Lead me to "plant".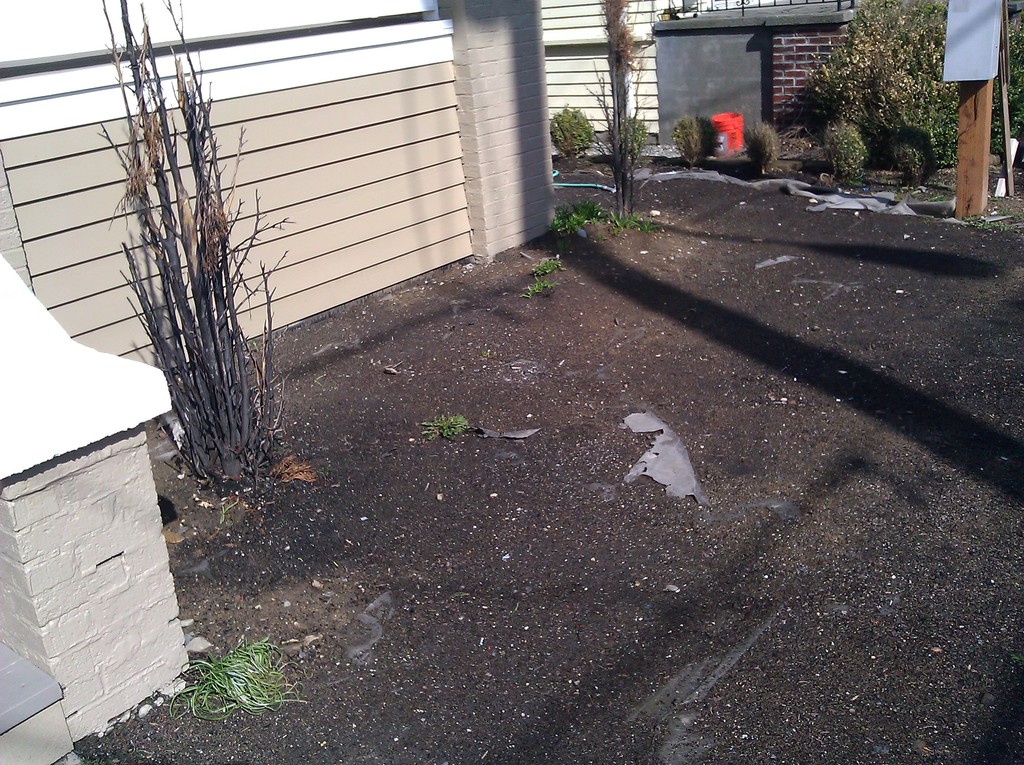
Lead to <box>669,112,723,173</box>.
